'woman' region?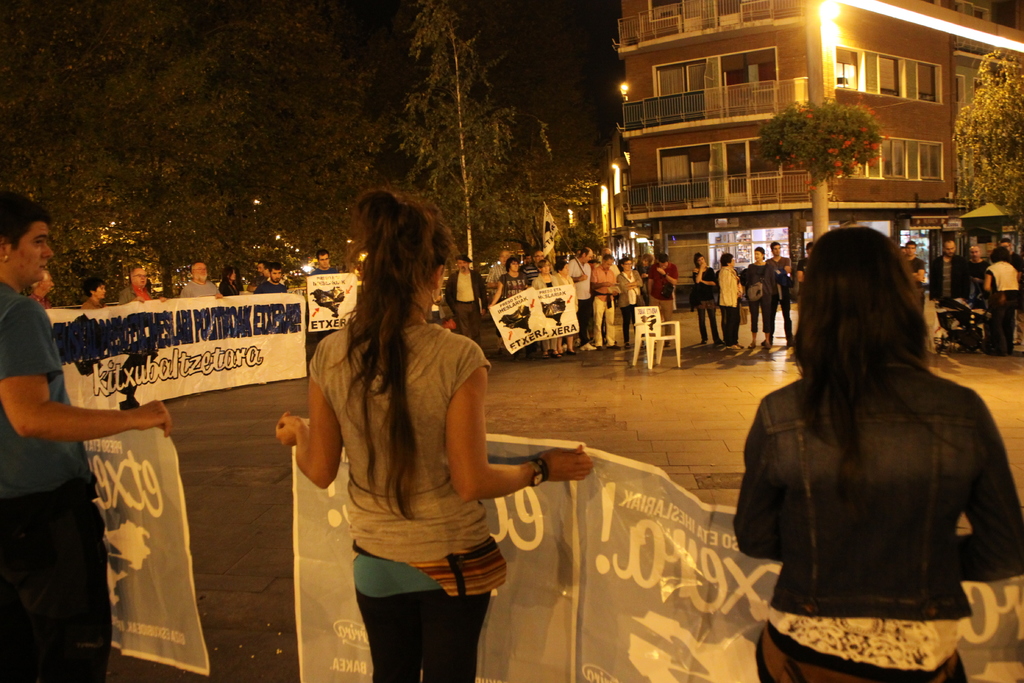
left=532, top=261, right=566, bottom=360
